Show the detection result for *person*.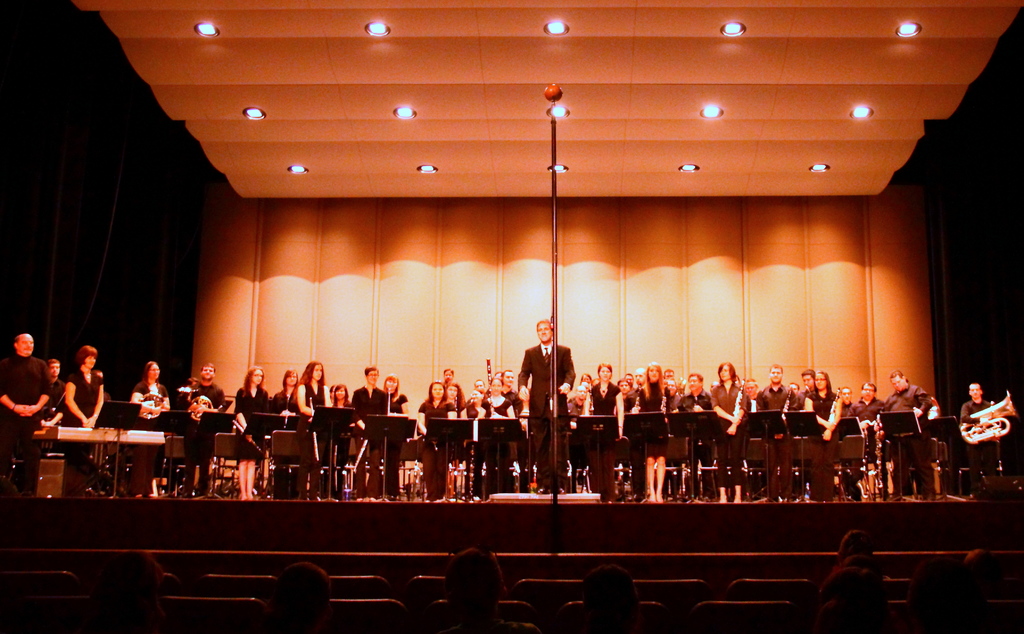
[x1=61, y1=342, x2=106, y2=469].
